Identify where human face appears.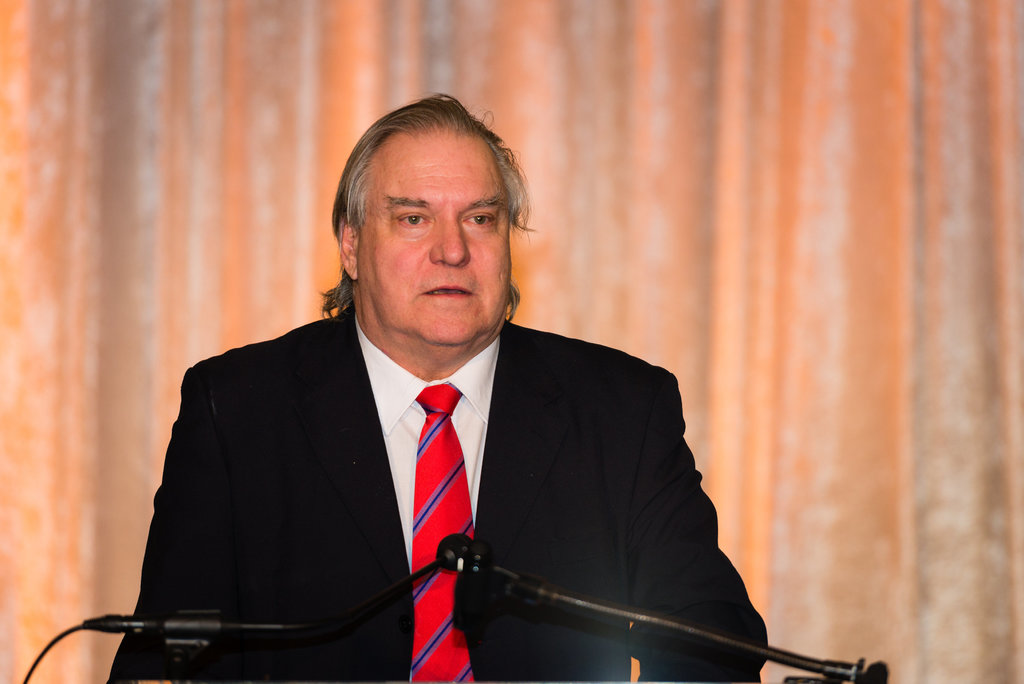
Appears at BBox(355, 134, 513, 345).
